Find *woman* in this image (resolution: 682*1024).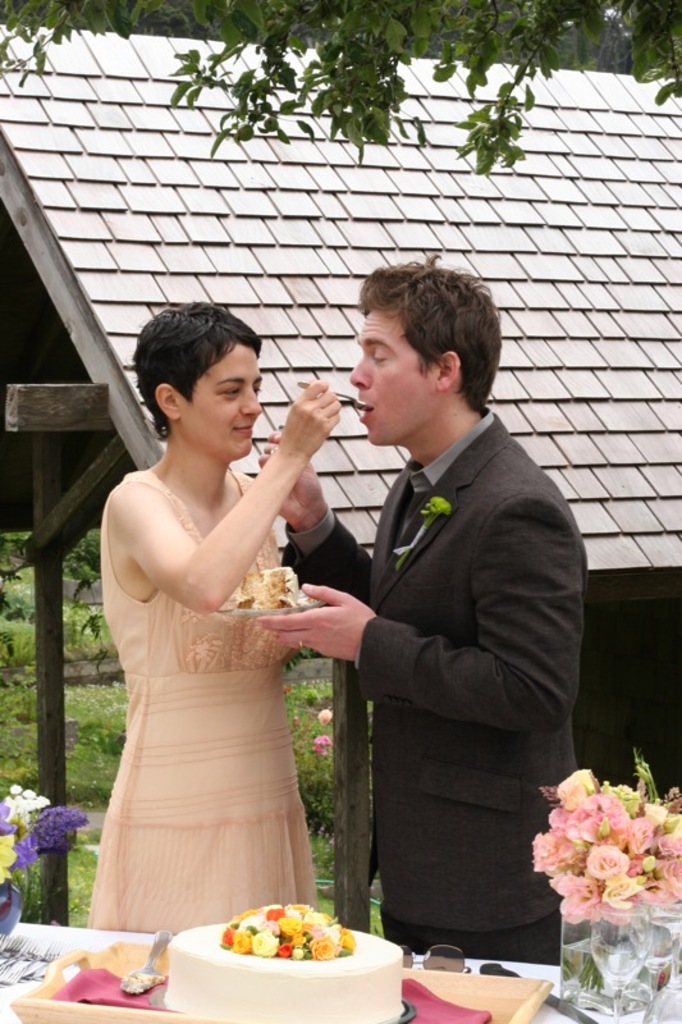
{"x1": 67, "y1": 332, "x2": 370, "y2": 979}.
